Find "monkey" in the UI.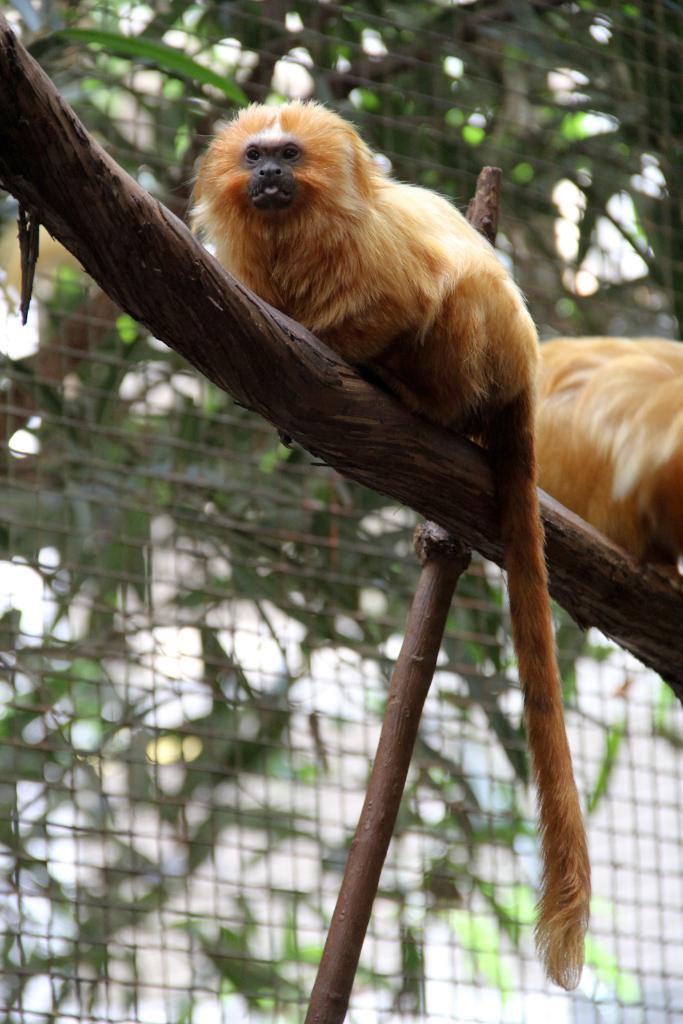
UI element at locate(189, 95, 598, 991).
